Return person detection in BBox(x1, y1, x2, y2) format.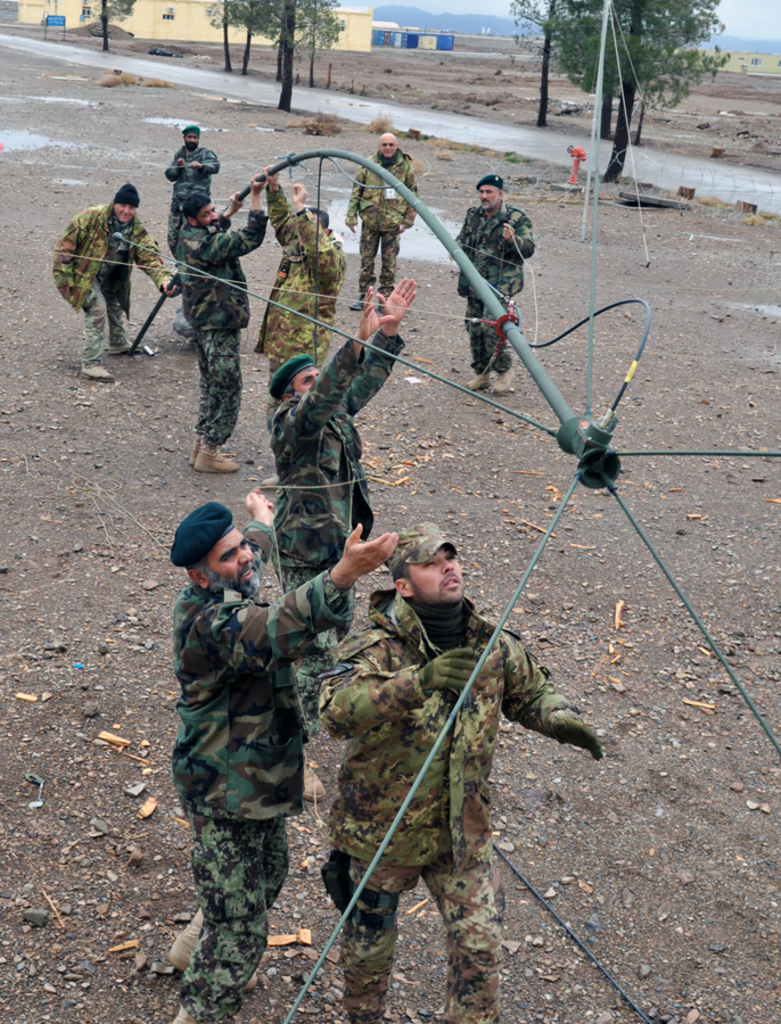
BBox(165, 484, 396, 1023).
